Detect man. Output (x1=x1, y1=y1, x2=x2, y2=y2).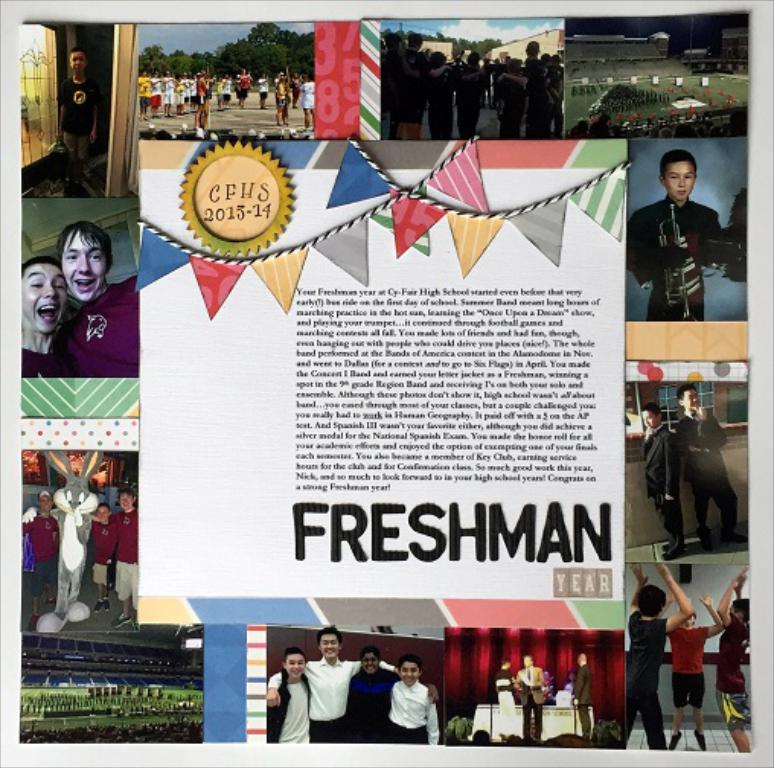
(x1=513, y1=654, x2=542, y2=739).
